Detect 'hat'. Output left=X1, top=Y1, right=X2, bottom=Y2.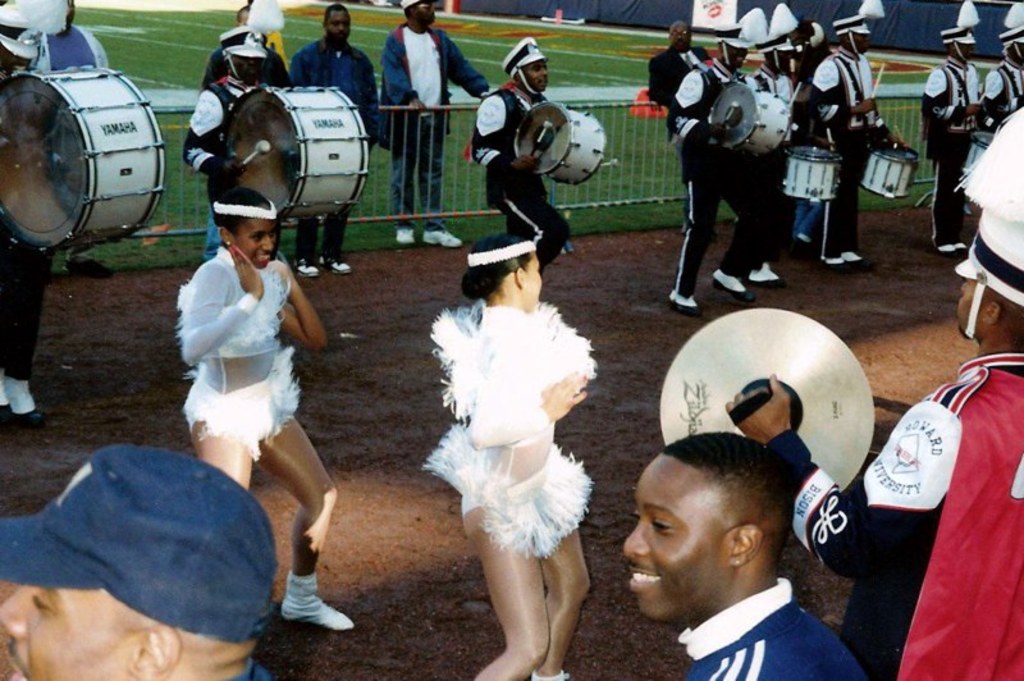
left=506, top=35, right=549, bottom=99.
